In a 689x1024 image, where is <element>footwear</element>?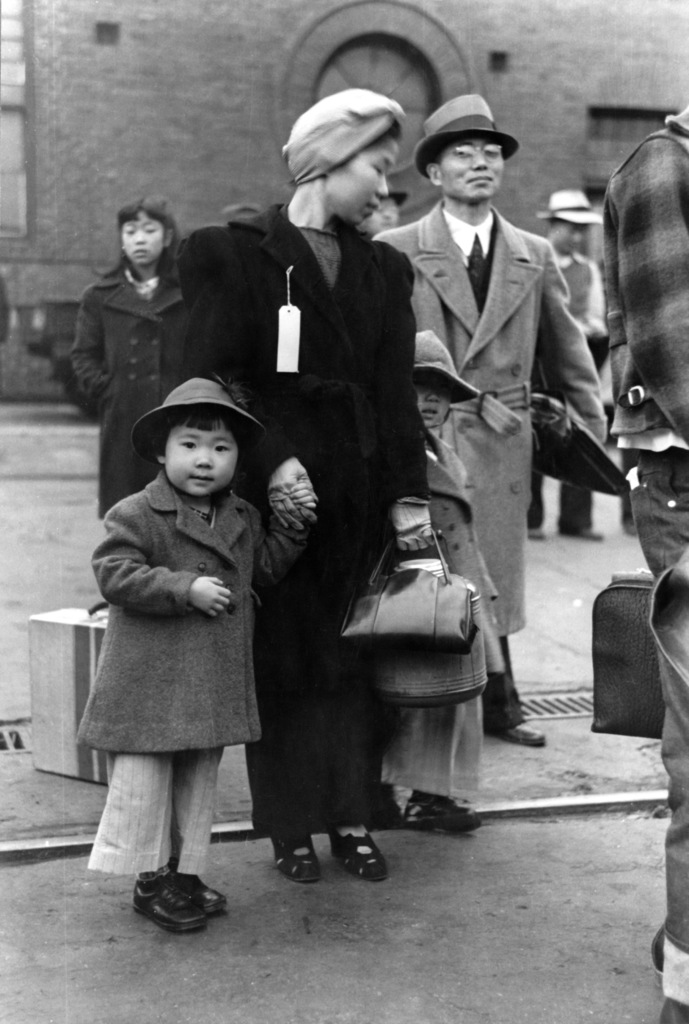
488 719 547 746.
